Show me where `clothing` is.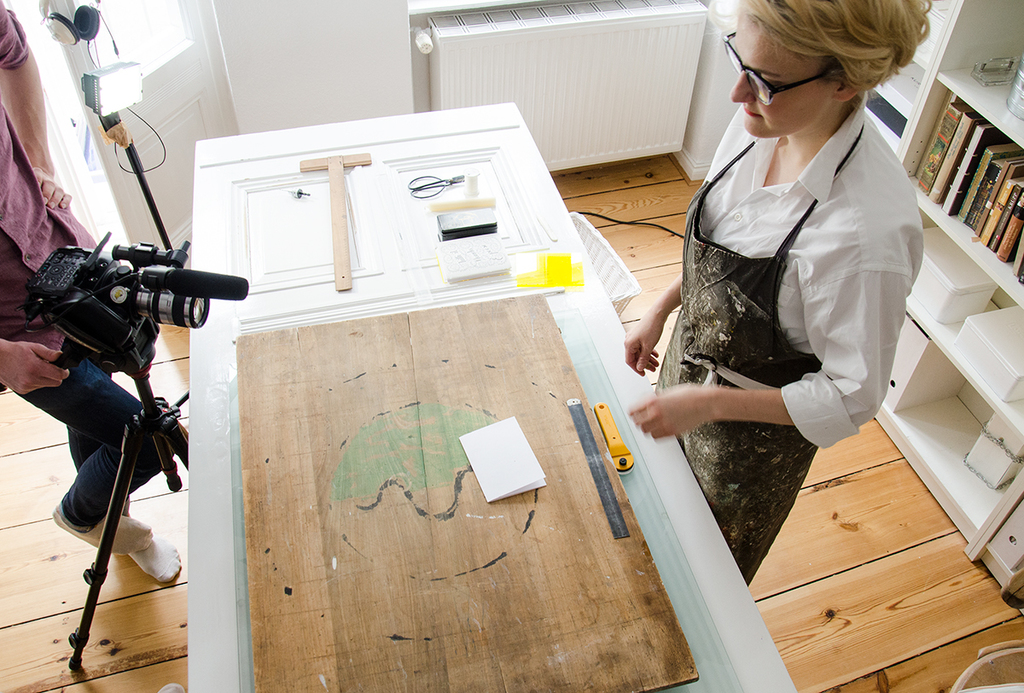
`clothing` is at crop(649, 74, 919, 521).
